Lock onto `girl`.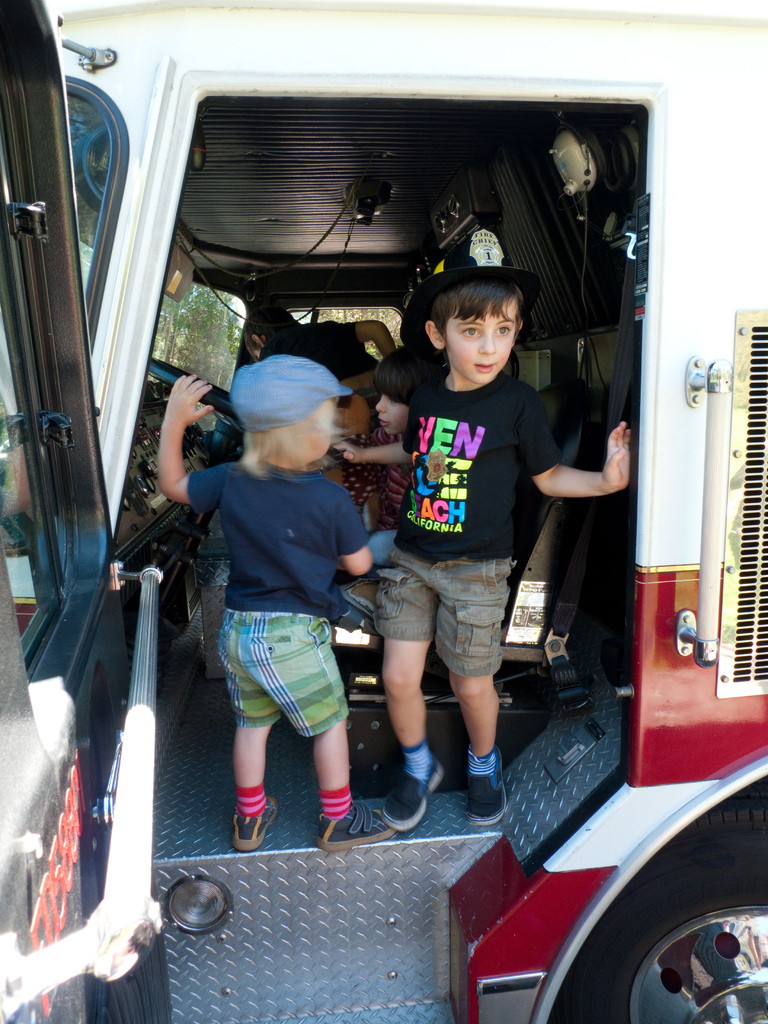
Locked: [x1=324, y1=345, x2=446, y2=564].
